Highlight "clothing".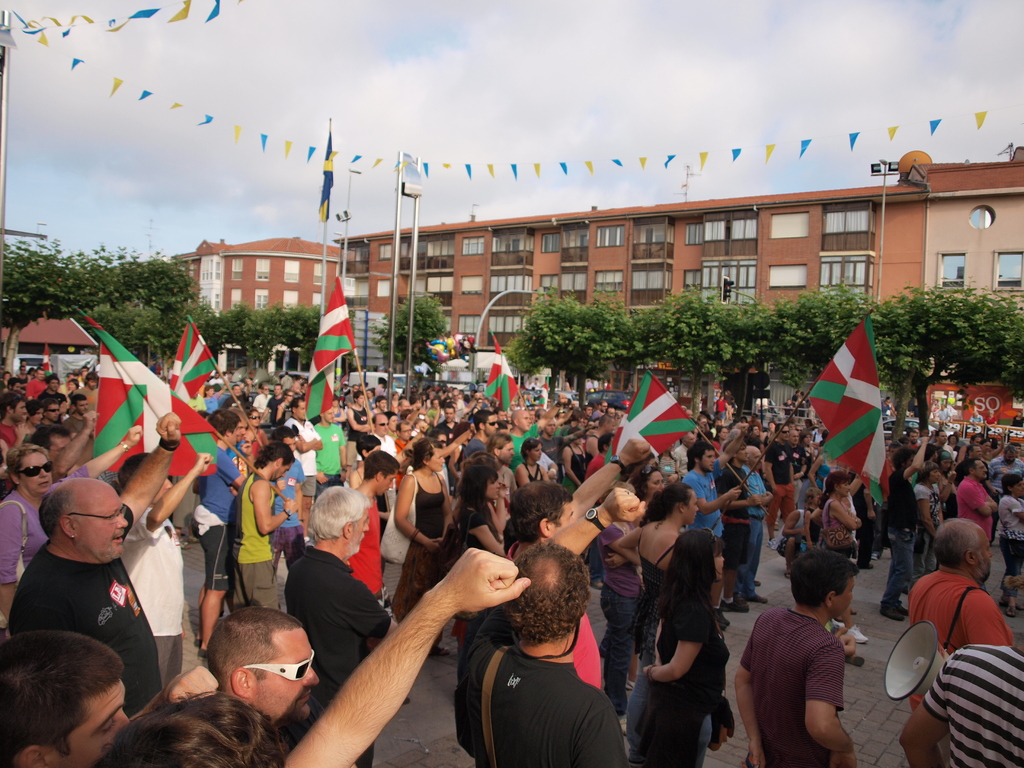
Highlighted region: box=[598, 548, 644, 719].
